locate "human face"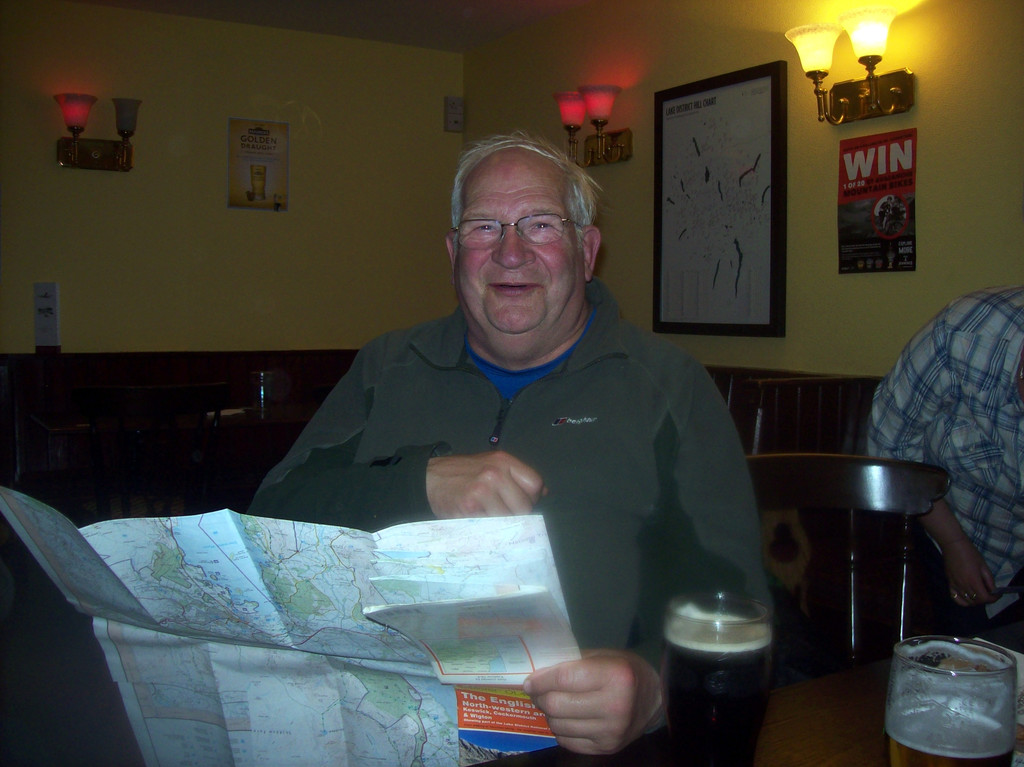
456 149 584 334
